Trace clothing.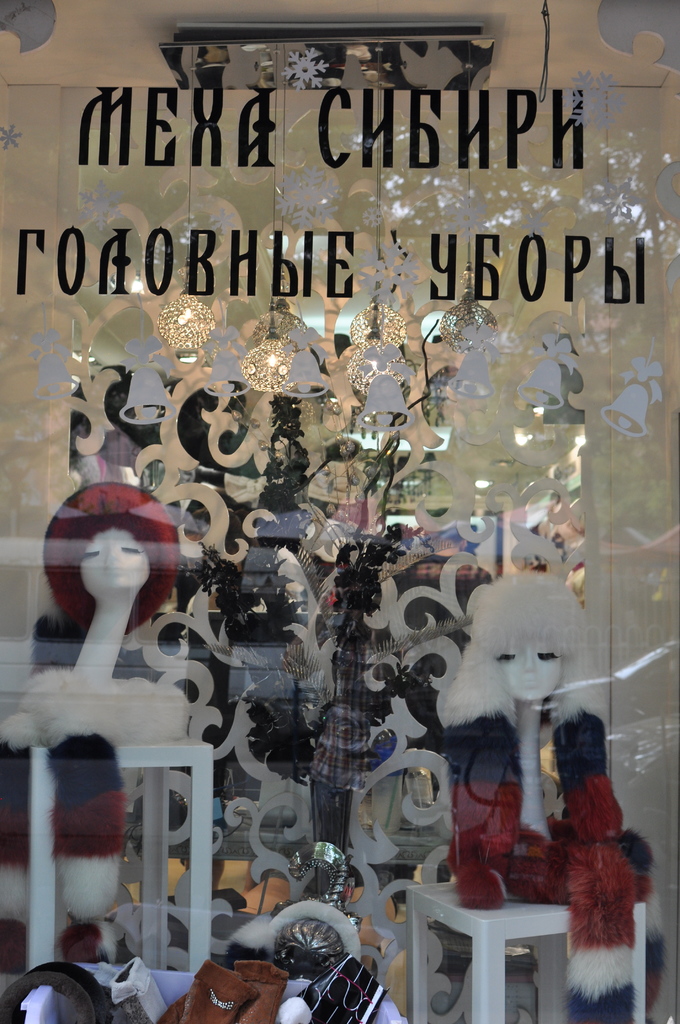
Traced to rect(22, 483, 184, 648).
